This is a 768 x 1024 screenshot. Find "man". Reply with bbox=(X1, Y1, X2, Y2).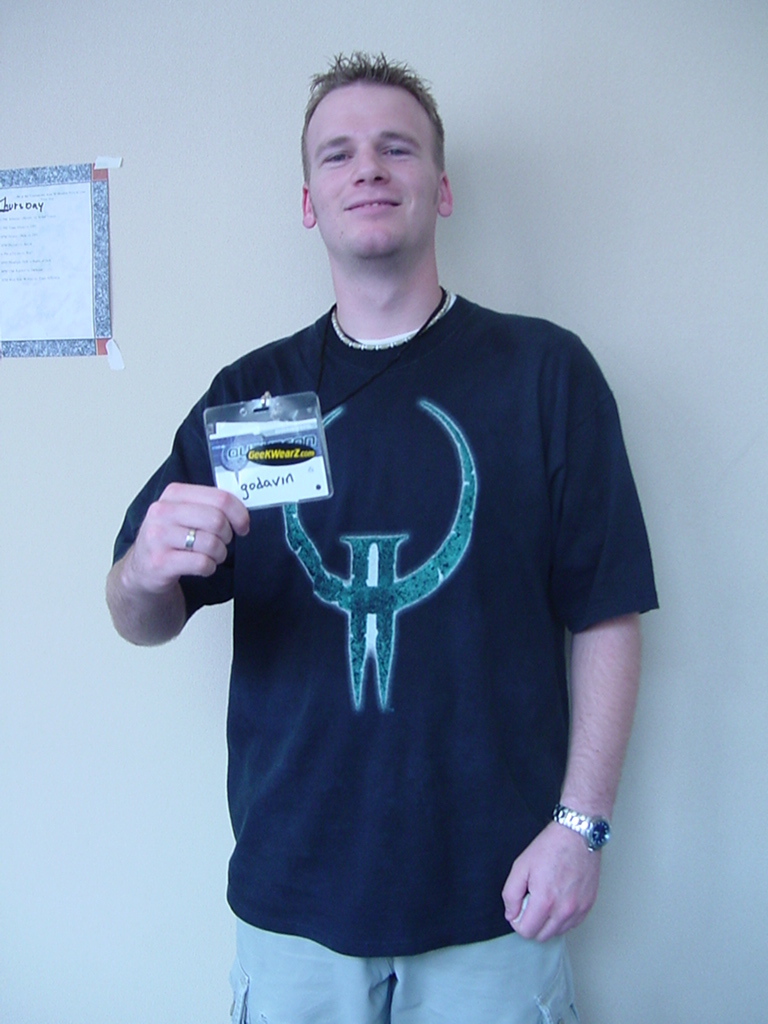
bbox=(147, 50, 656, 1003).
